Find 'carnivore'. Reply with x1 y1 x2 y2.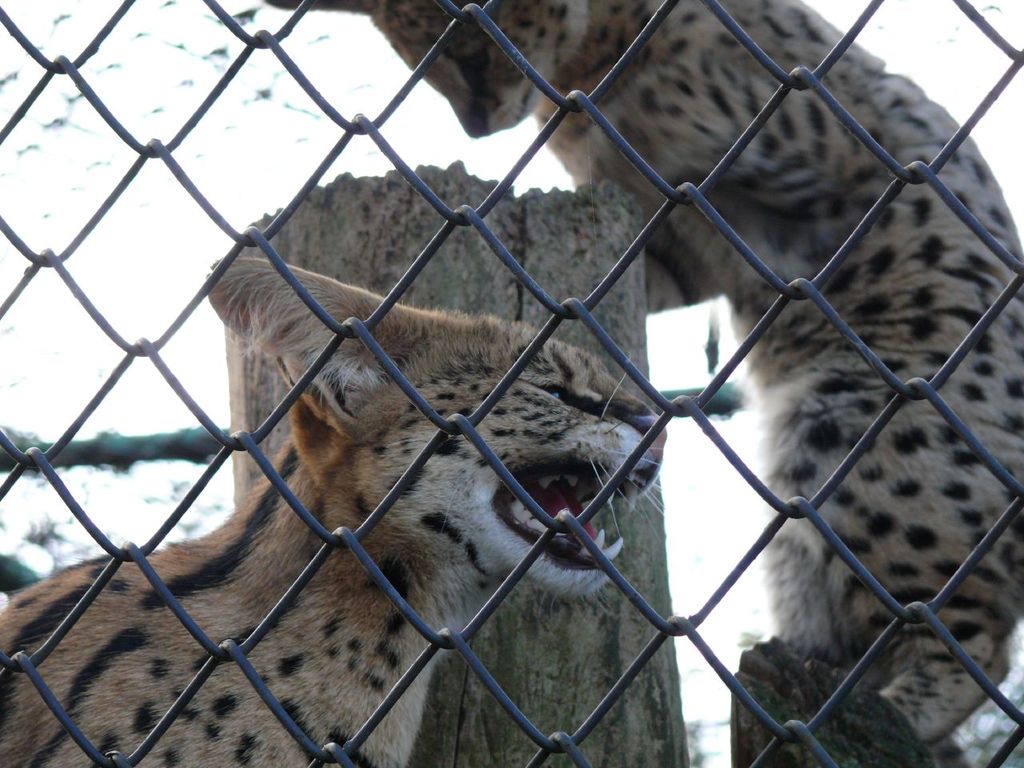
270 0 1023 754.
